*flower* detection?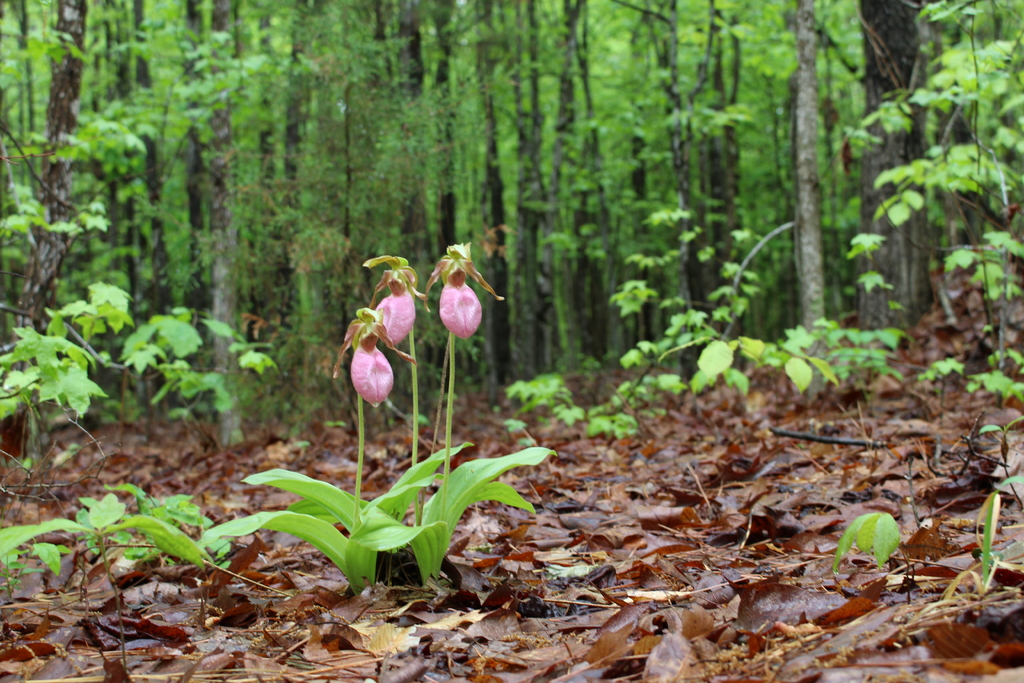
<bbox>332, 308, 416, 403</bbox>
